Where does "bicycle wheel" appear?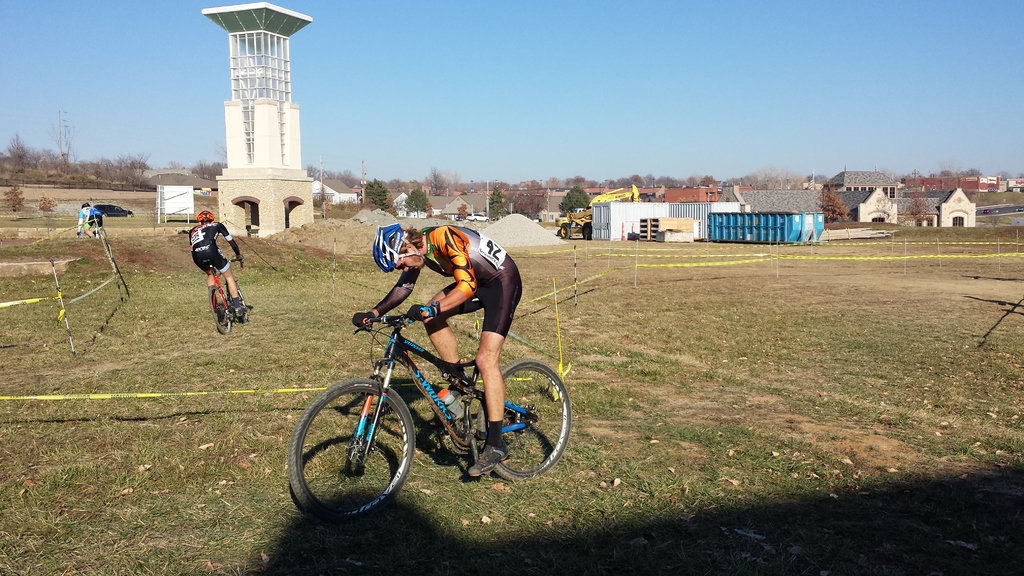
Appears at (left=223, top=281, right=252, bottom=323).
